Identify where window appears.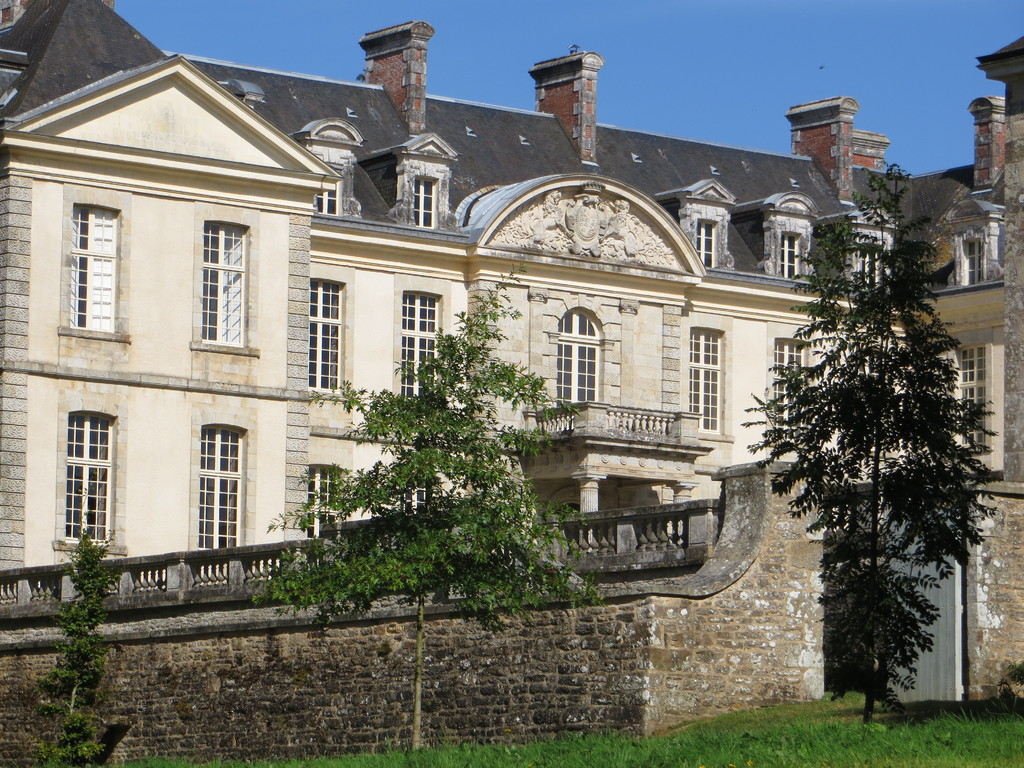
Appears at select_region(202, 423, 246, 557).
